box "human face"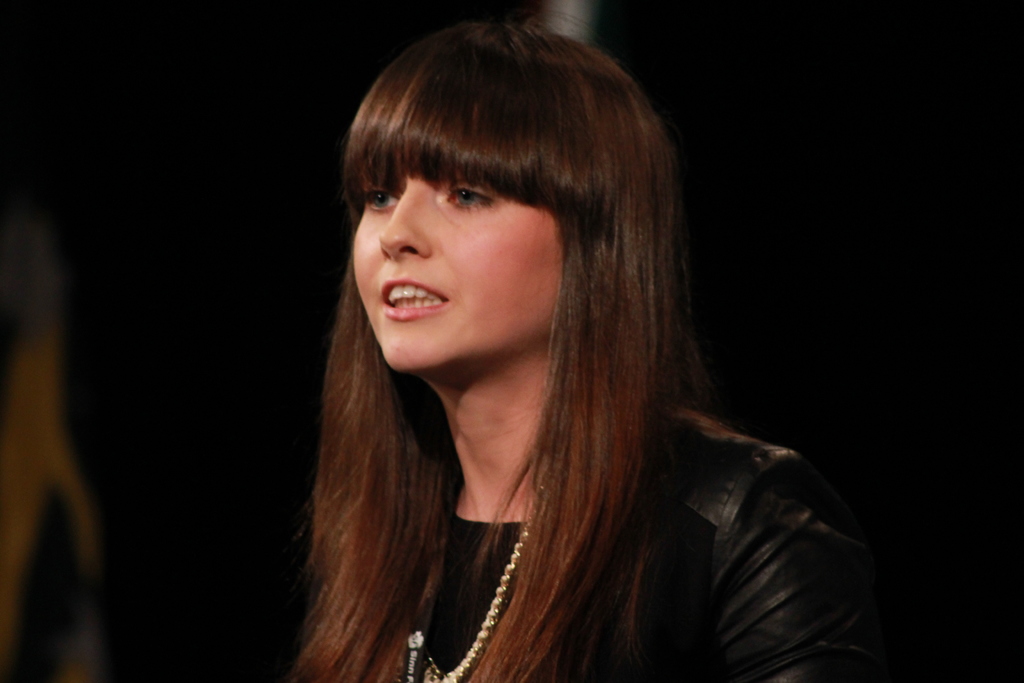
(355,169,564,372)
